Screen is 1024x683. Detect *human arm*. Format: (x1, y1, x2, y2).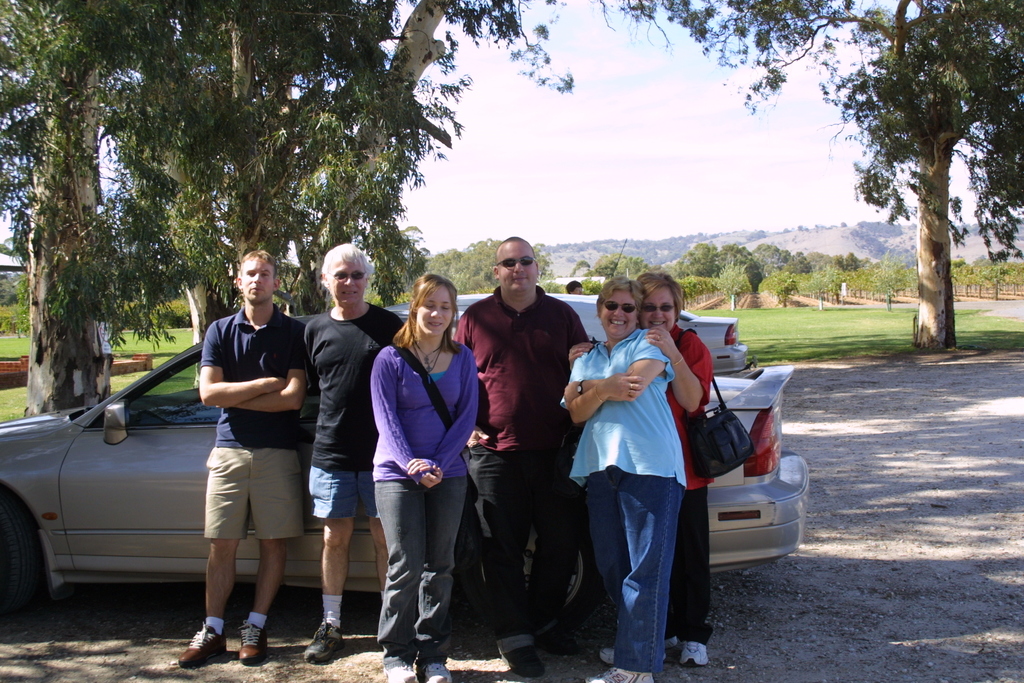
(220, 319, 323, 418).
